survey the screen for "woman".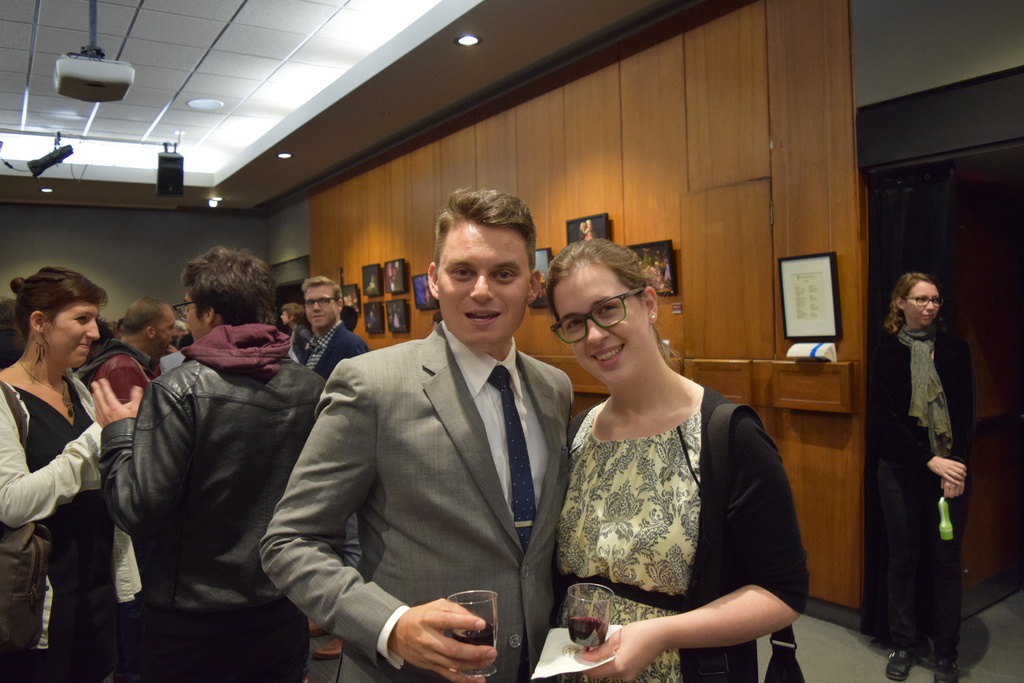
Survey found: <region>537, 237, 813, 666</region>.
